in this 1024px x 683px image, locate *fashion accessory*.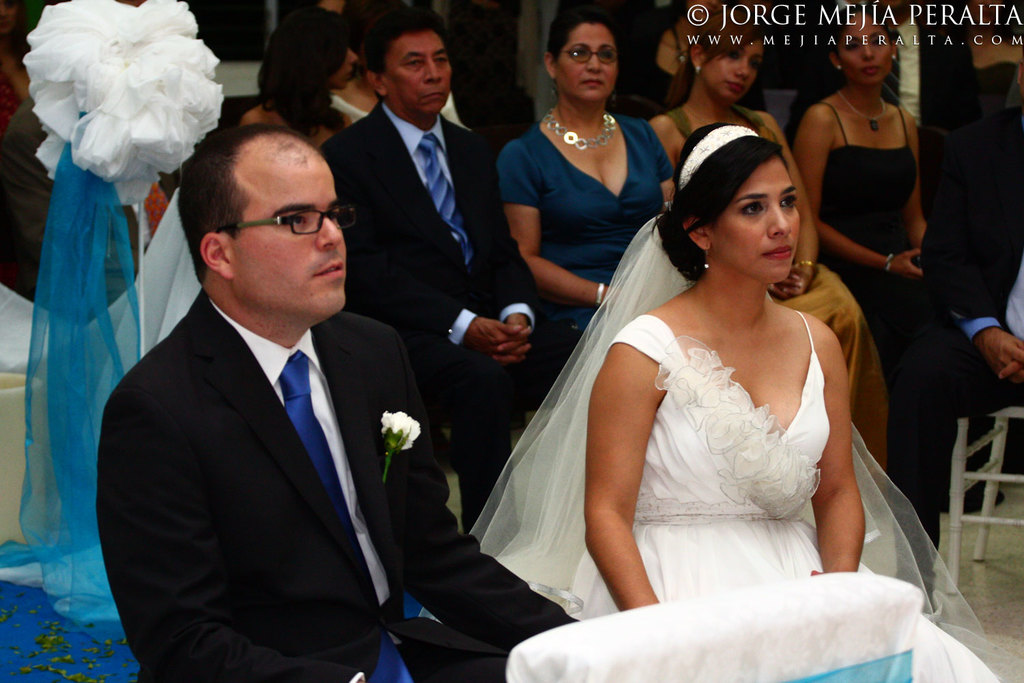
Bounding box: 676,53,685,67.
